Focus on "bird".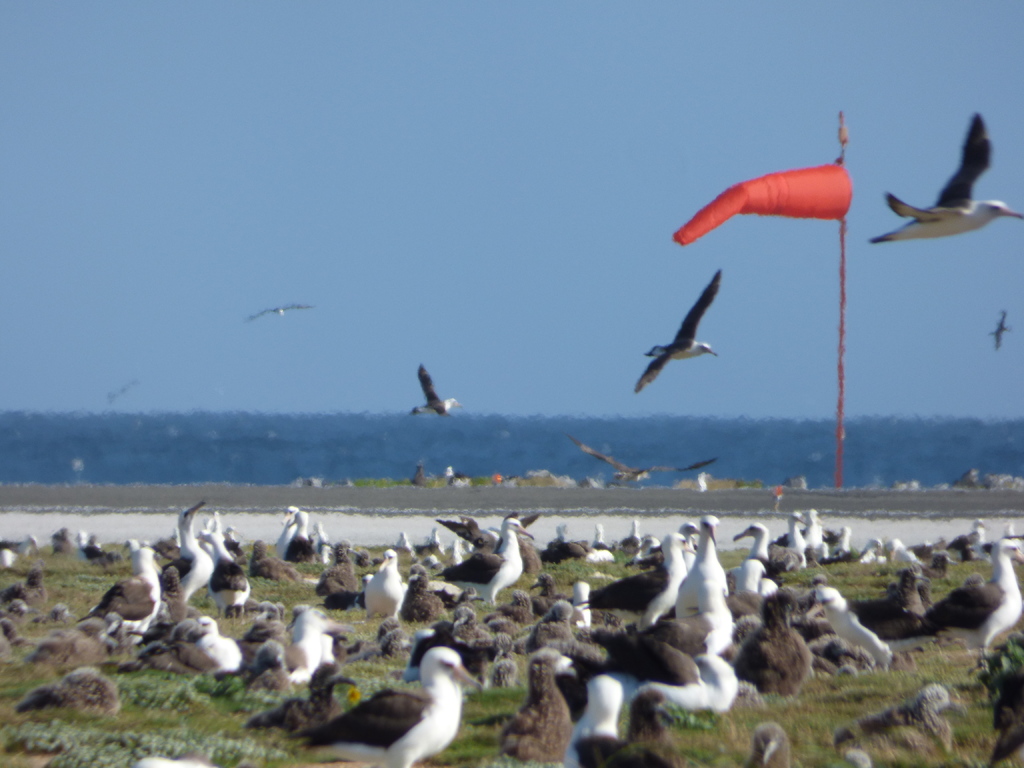
Focused at pyautogui.locateOnScreen(573, 437, 719, 482).
